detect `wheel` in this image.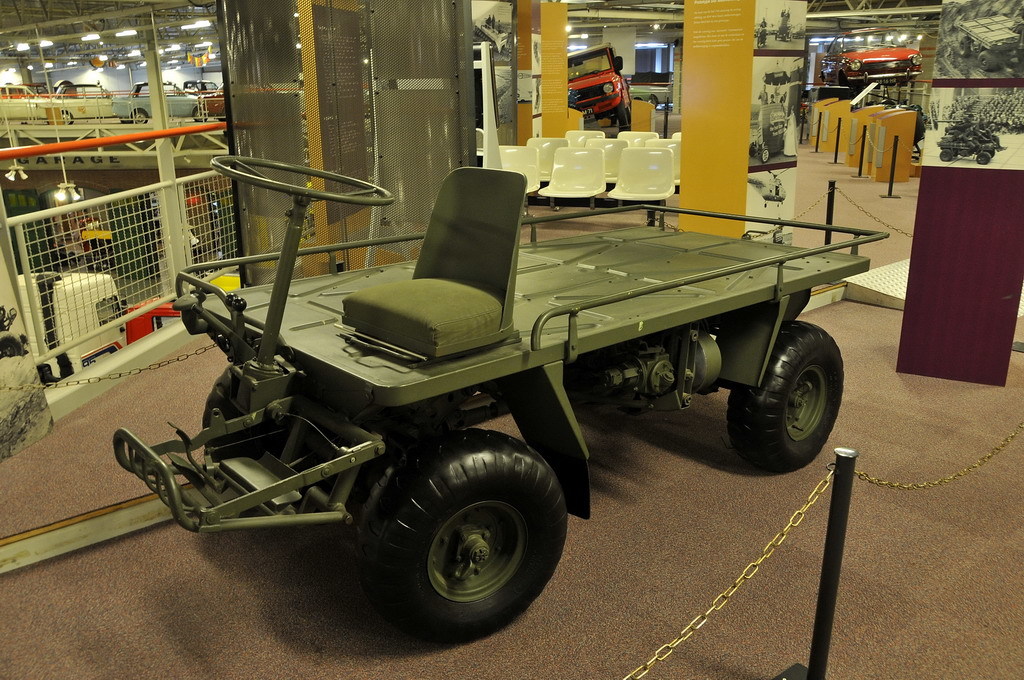
Detection: box=[729, 325, 846, 469].
